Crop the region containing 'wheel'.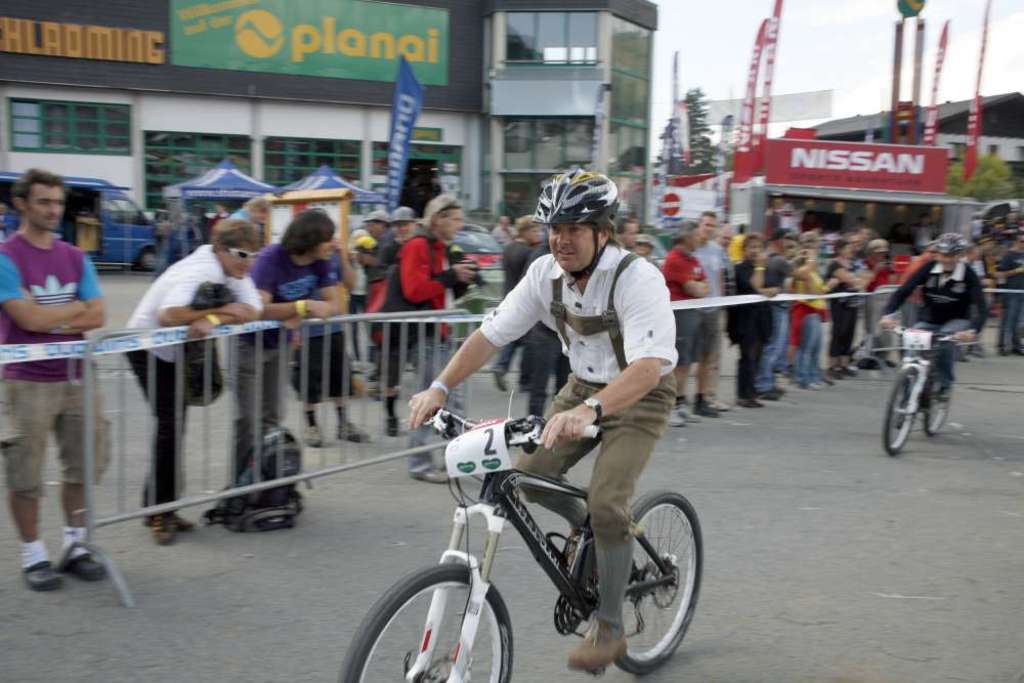
Crop region: 339:567:525:682.
